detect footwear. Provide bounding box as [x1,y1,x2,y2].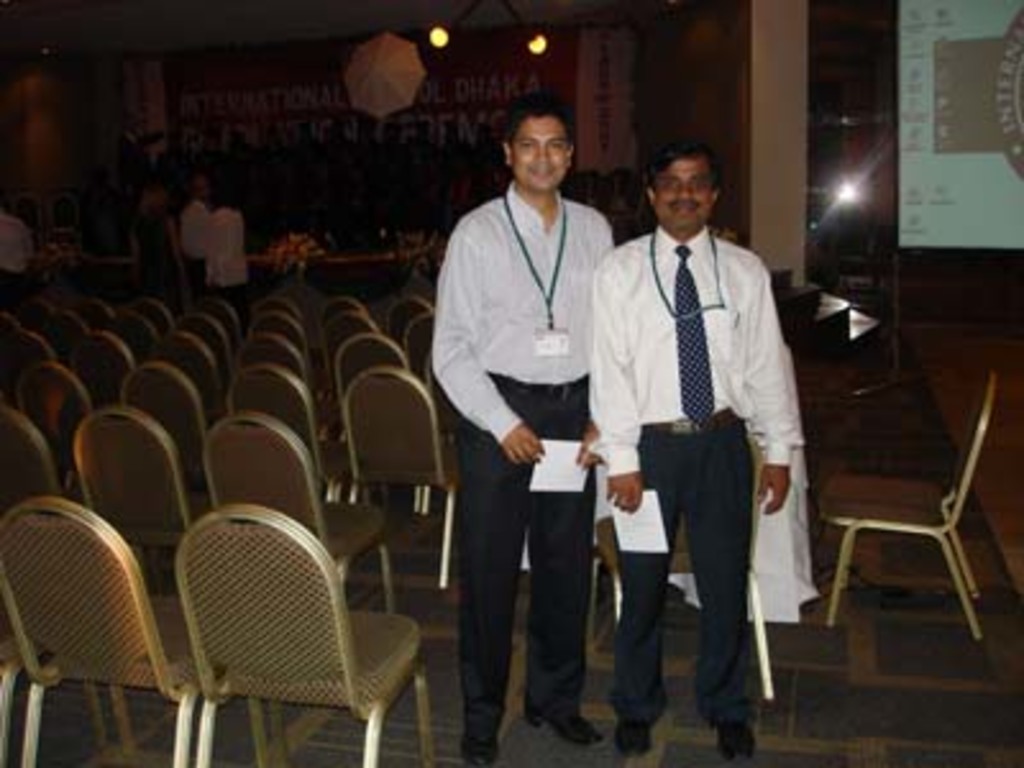
[527,709,599,745].
